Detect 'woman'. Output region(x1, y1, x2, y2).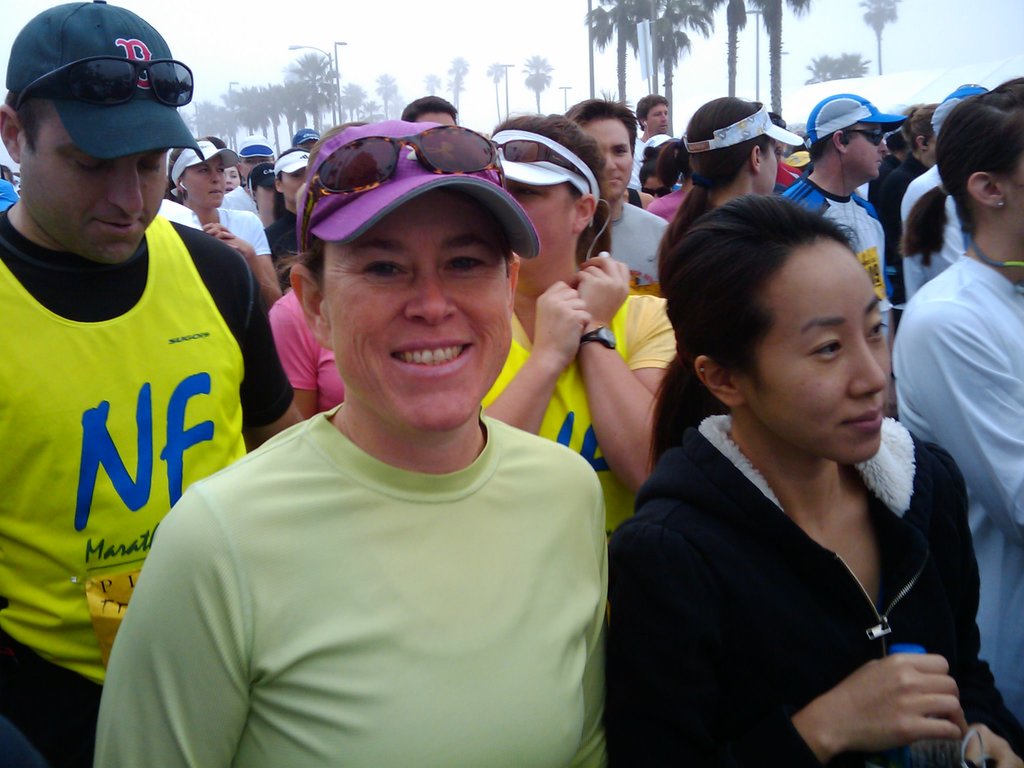
region(659, 94, 795, 324).
